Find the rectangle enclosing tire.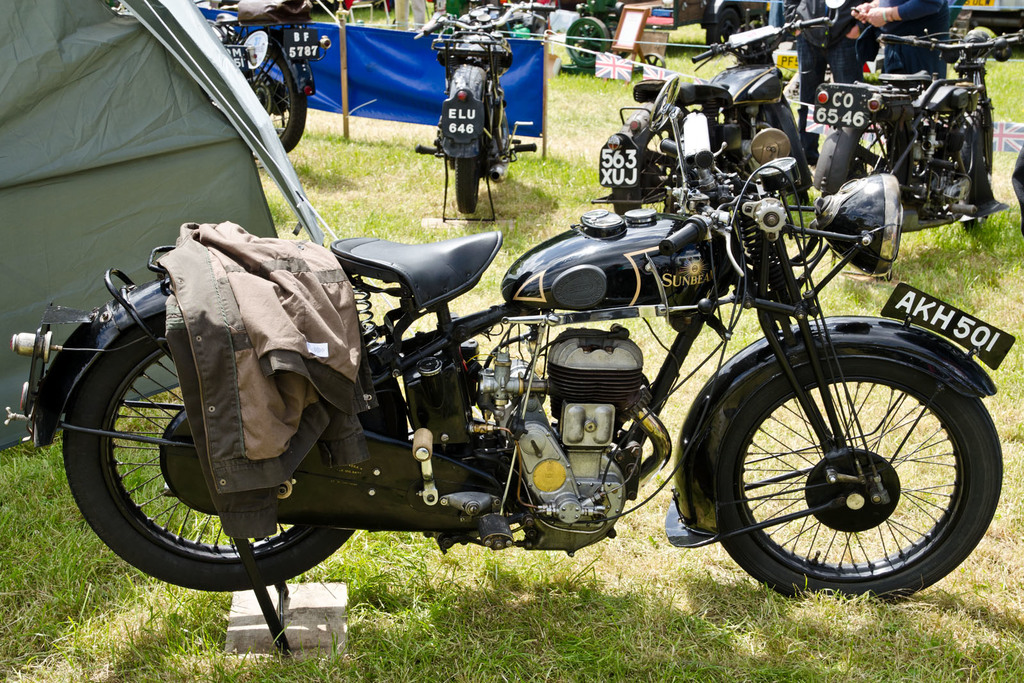
x1=454 y1=159 x2=478 y2=213.
